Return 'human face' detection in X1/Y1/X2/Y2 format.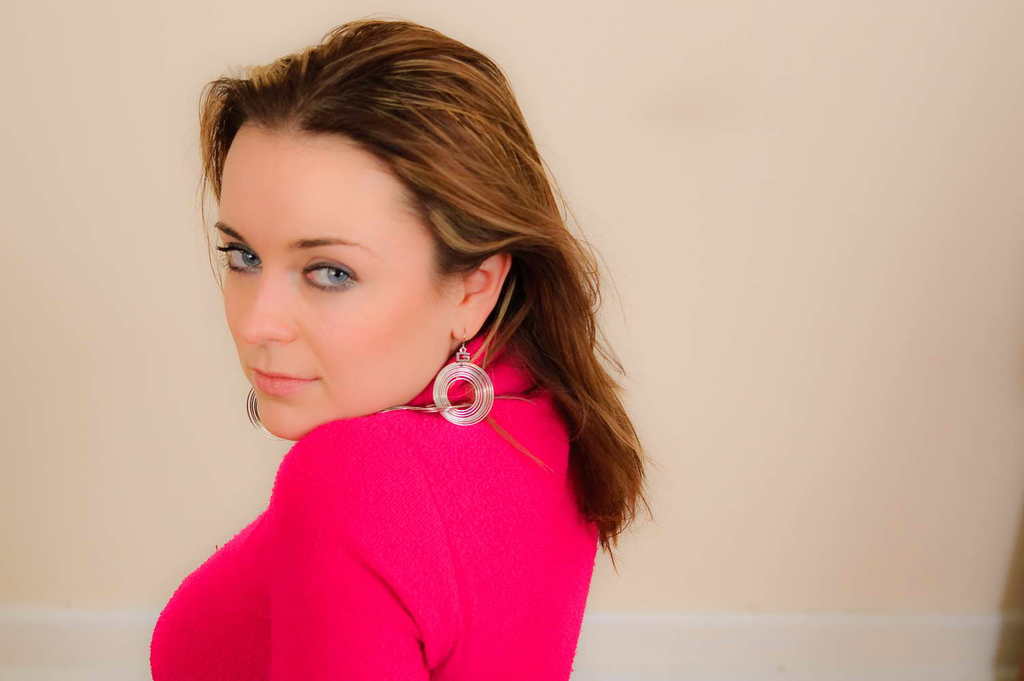
214/141/449/440.
